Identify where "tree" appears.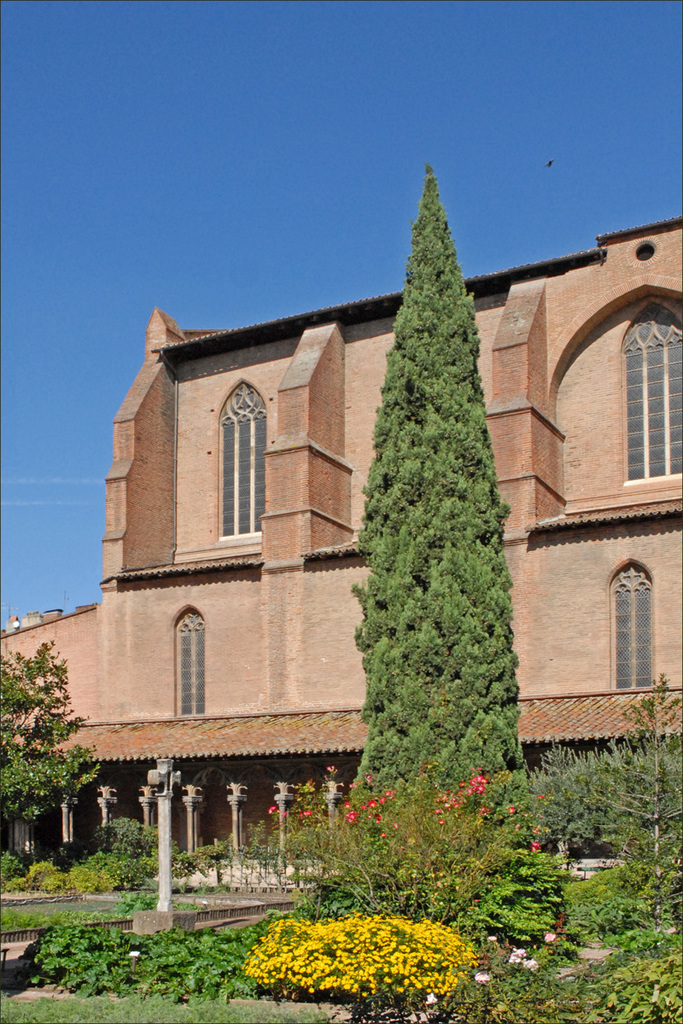
Appears at BBox(0, 644, 96, 833).
